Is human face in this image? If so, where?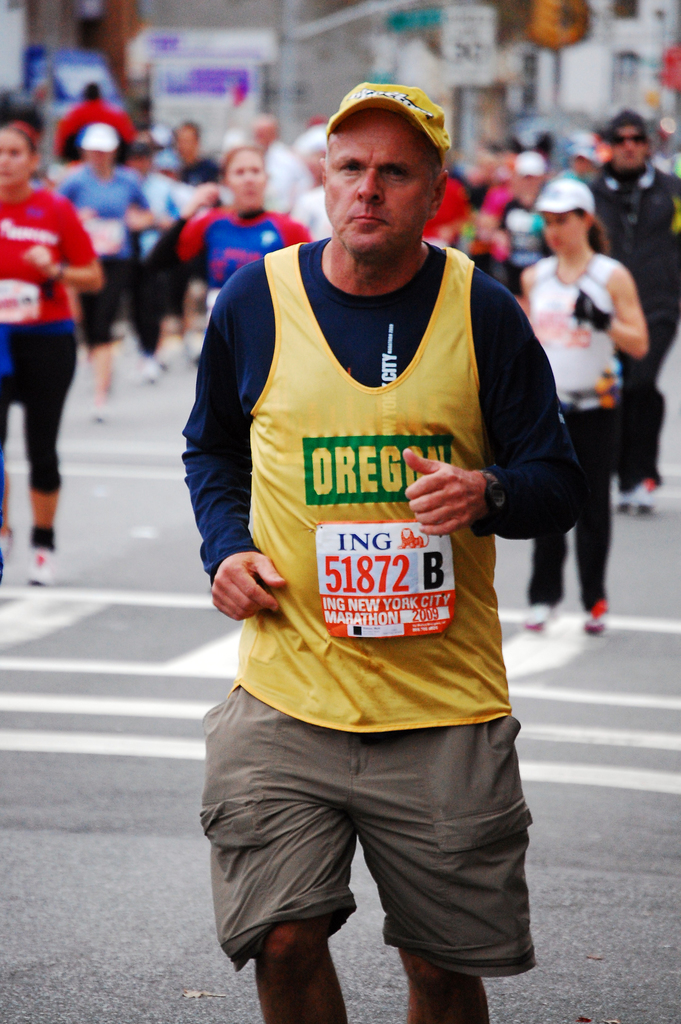
Yes, at box=[603, 118, 648, 178].
